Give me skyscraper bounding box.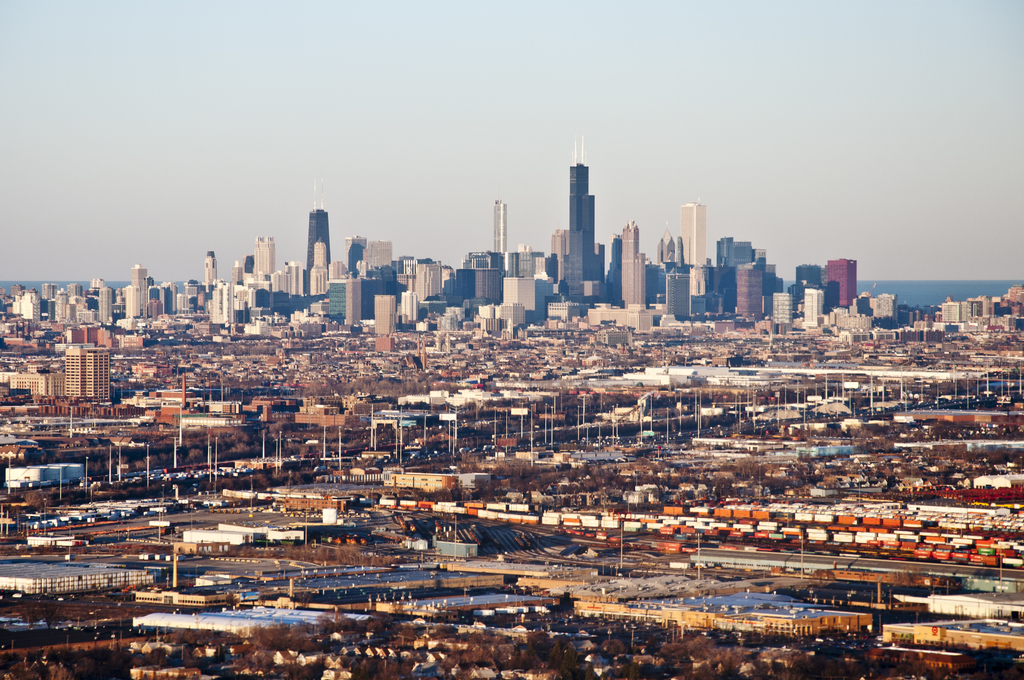
{"x1": 666, "y1": 237, "x2": 695, "y2": 321}.
